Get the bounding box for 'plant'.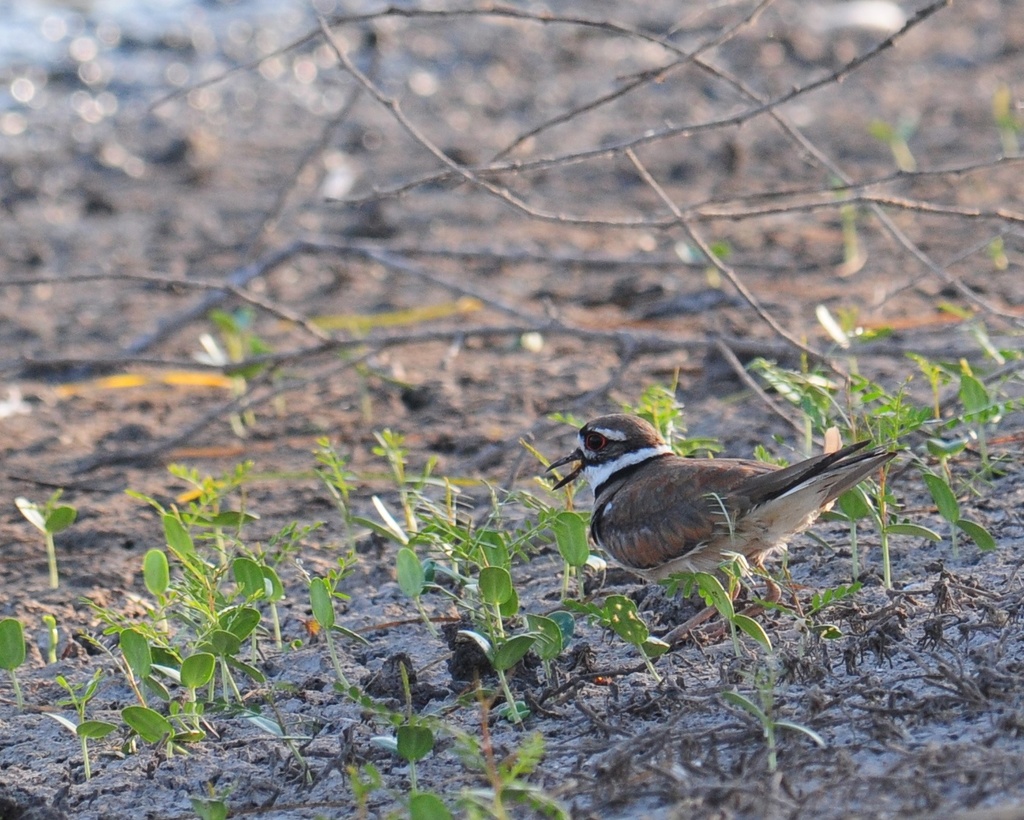
207/311/265/378.
